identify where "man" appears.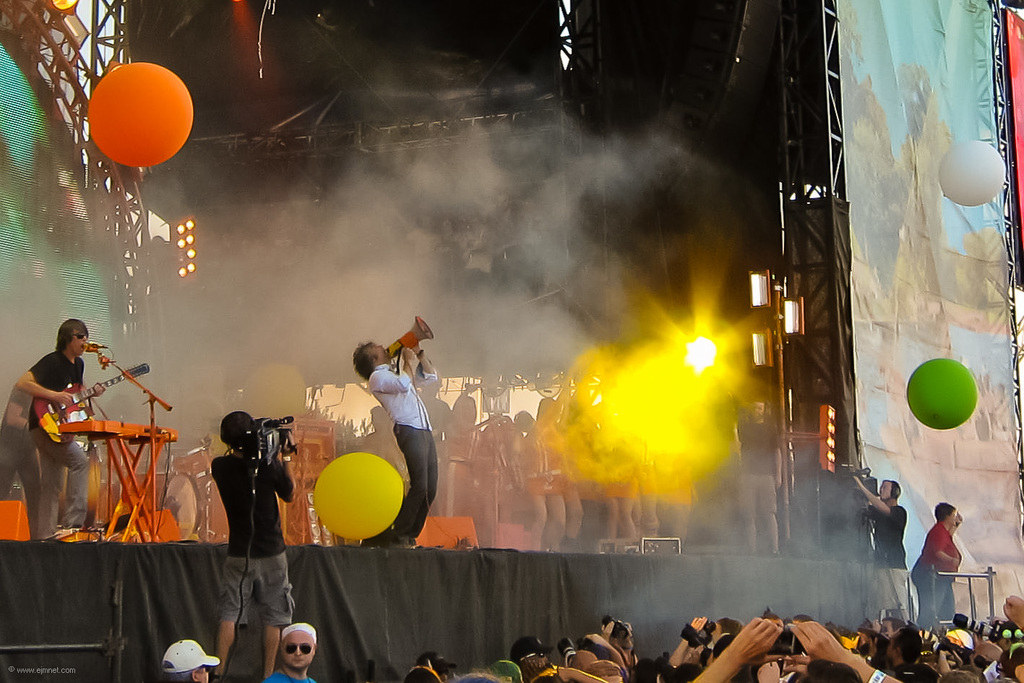
Appears at locate(0, 387, 40, 534).
